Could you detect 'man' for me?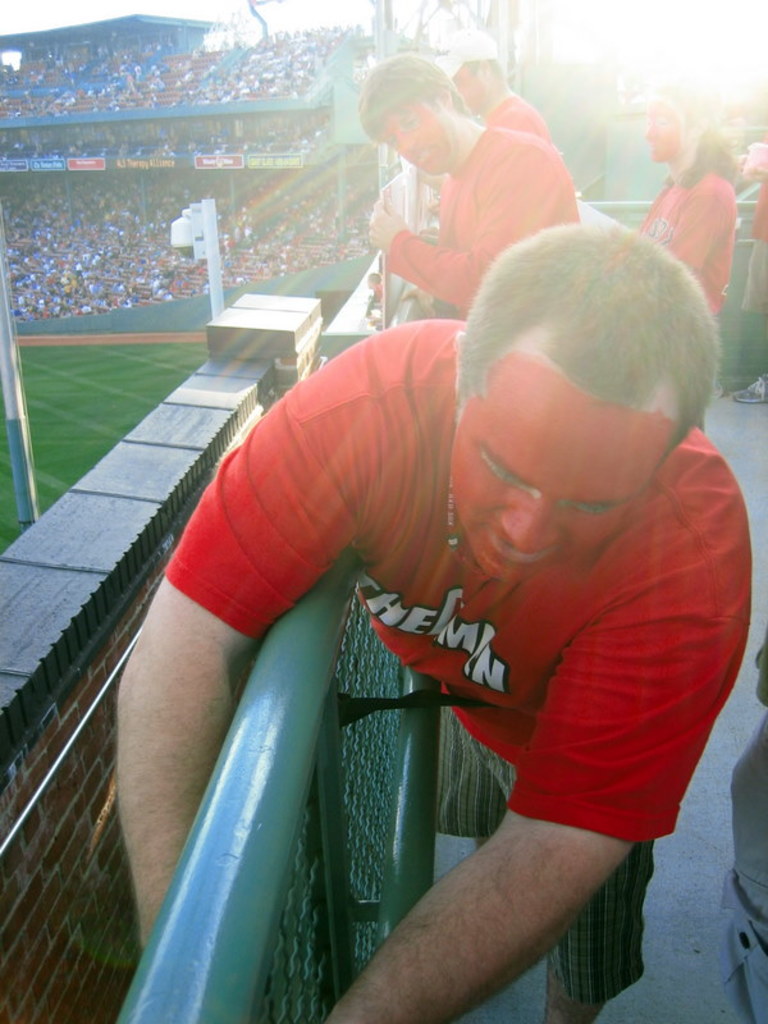
Detection result: <region>118, 104, 767, 1023</region>.
